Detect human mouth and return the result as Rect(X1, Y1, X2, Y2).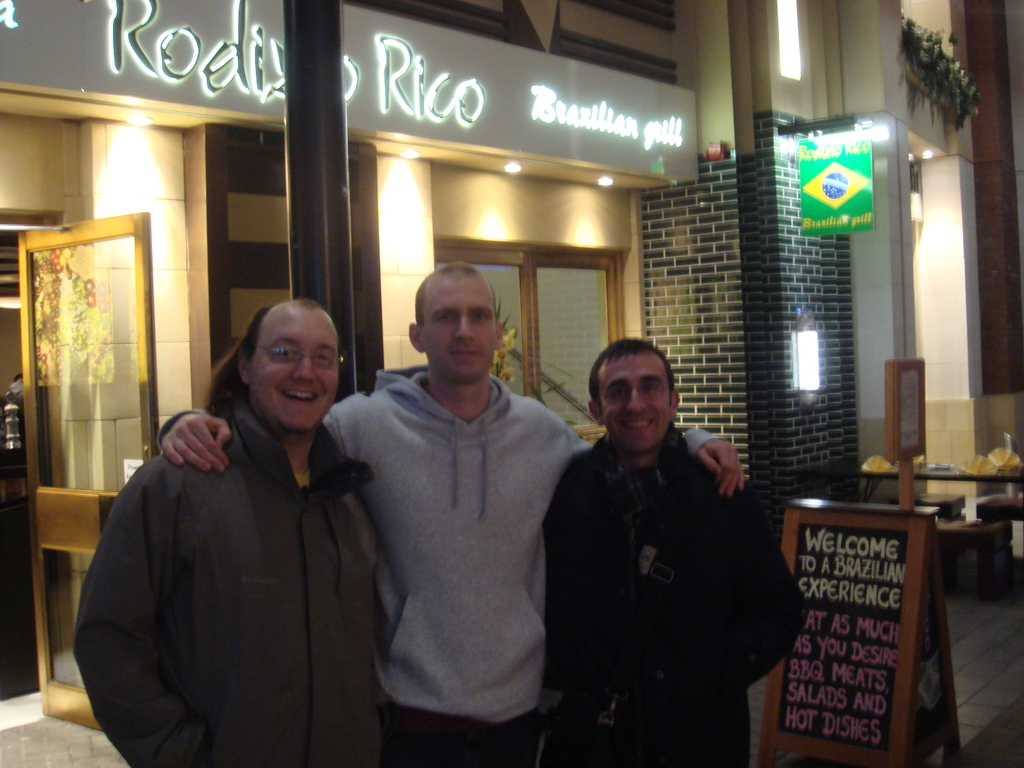
Rect(276, 387, 324, 406).
